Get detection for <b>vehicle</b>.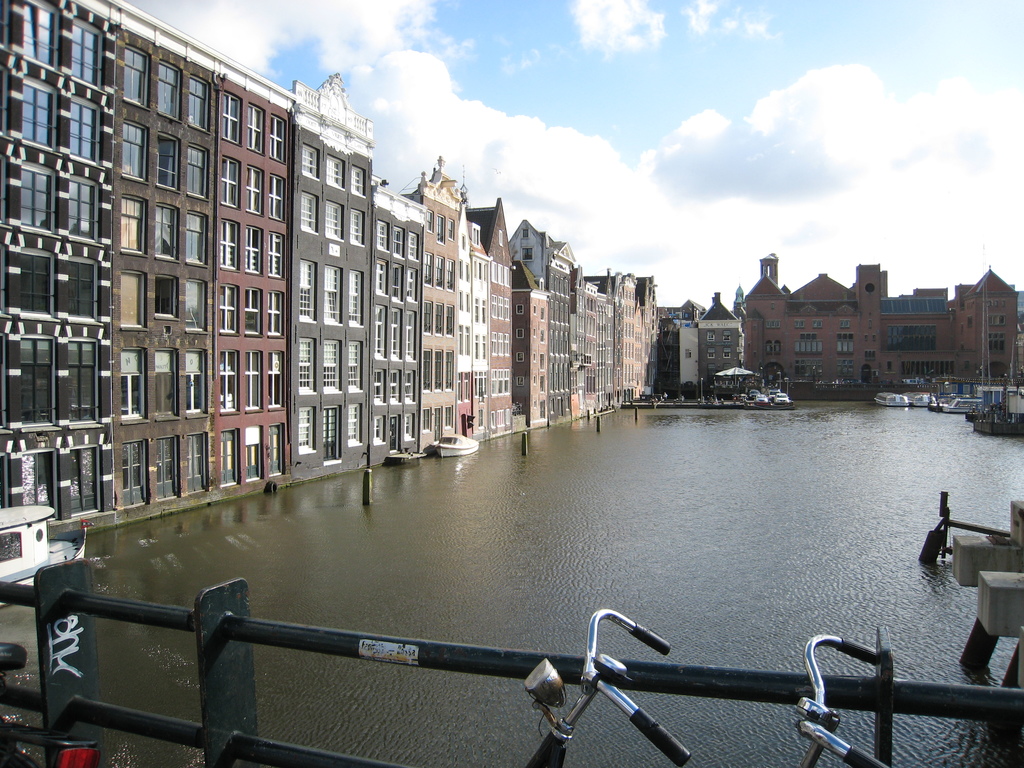
Detection: <box>525,604,685,767</box>.
